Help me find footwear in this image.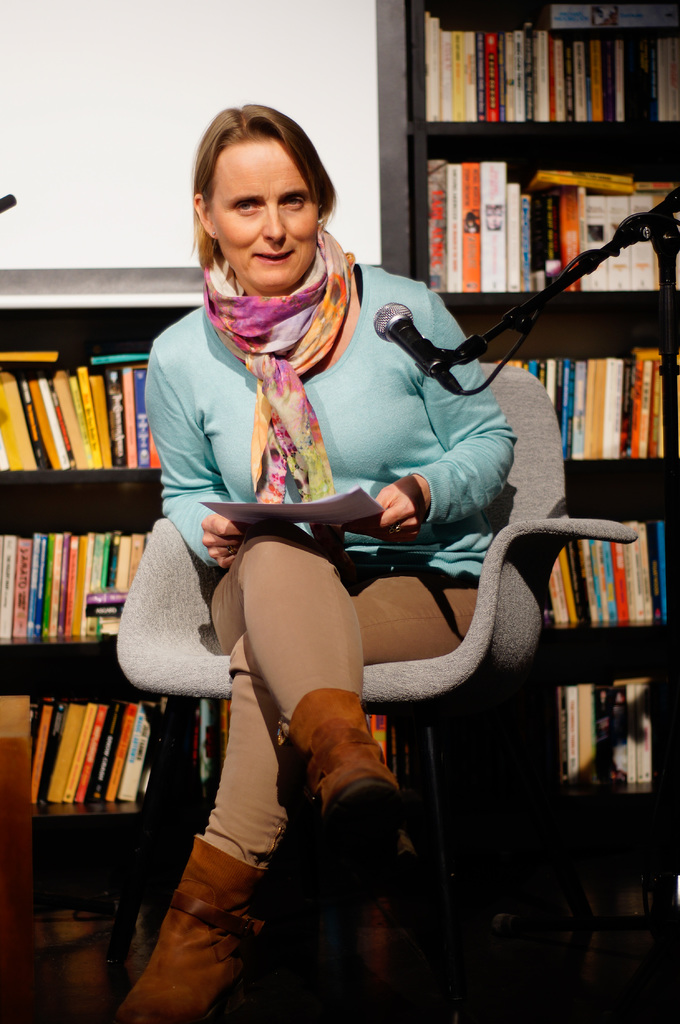
Found it: box(275, 691, 412, 885).
